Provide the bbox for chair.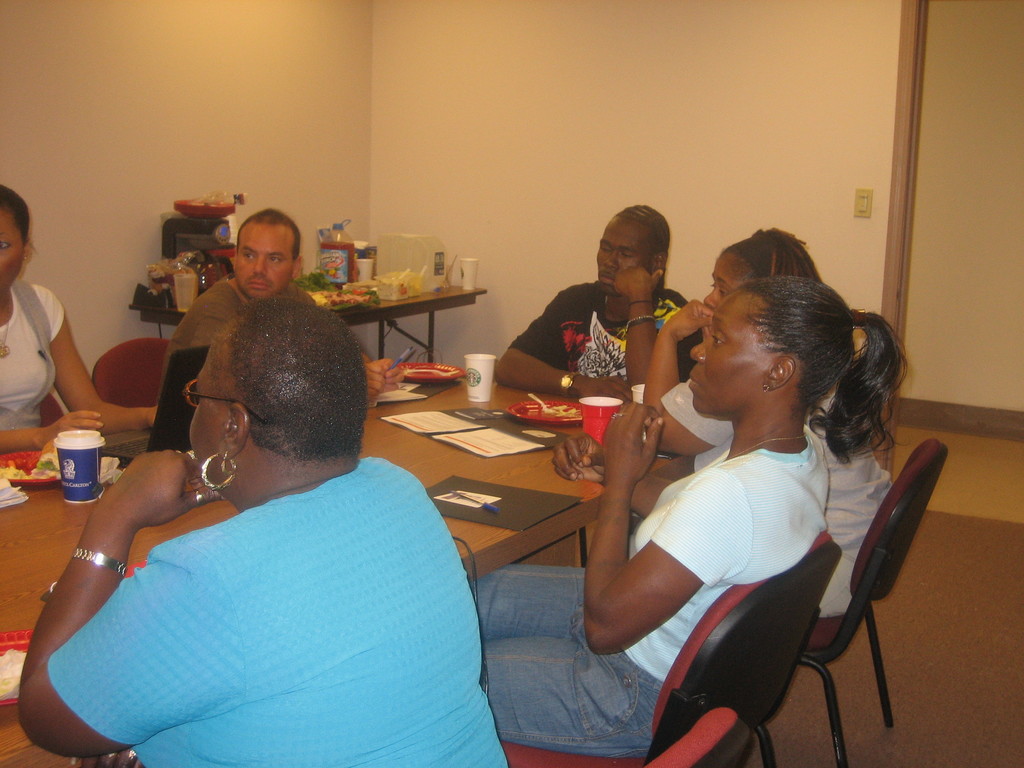
BBox(38, 390, 60, 430).
